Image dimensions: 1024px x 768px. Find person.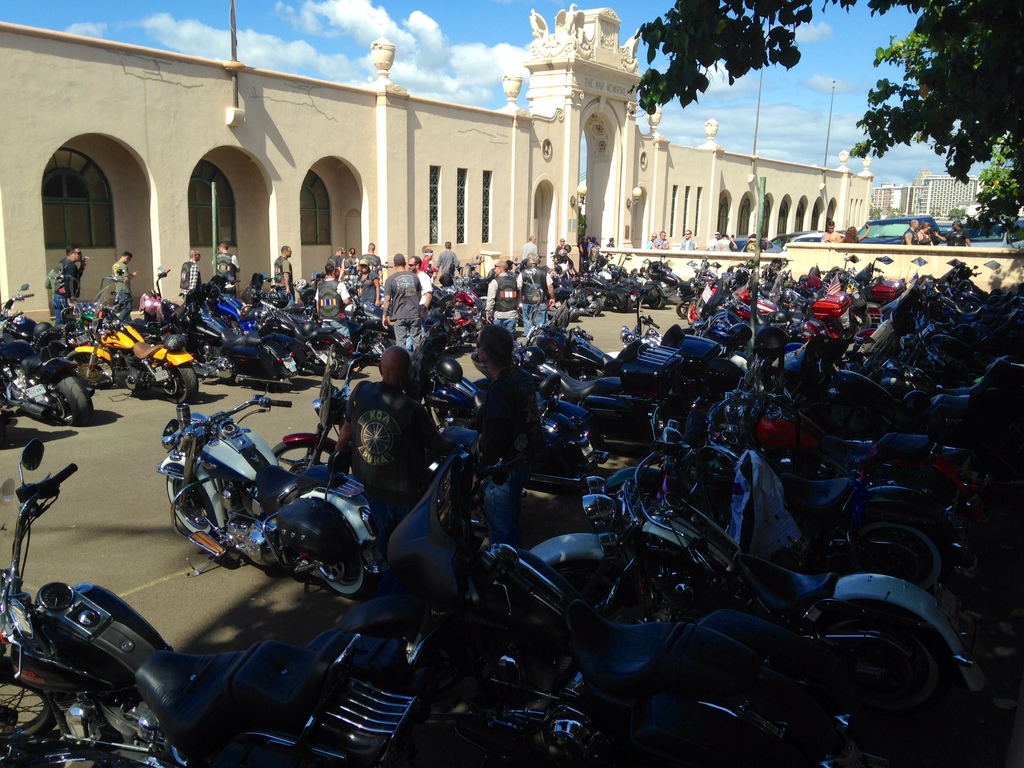
(381, 252, 424, 349).
